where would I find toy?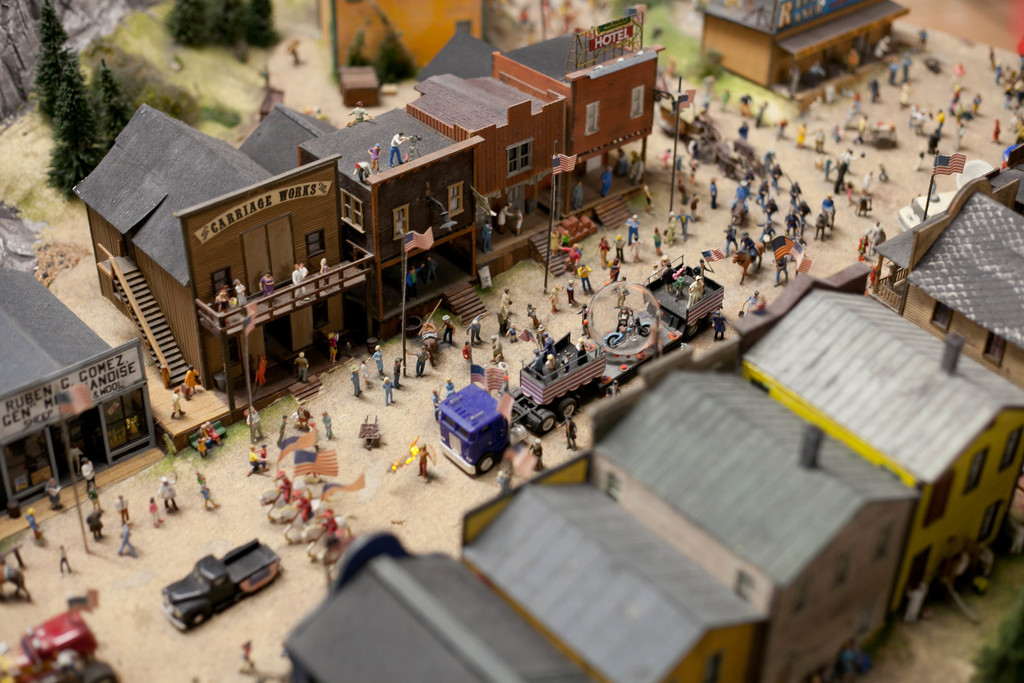
At (470,313,486,345).
